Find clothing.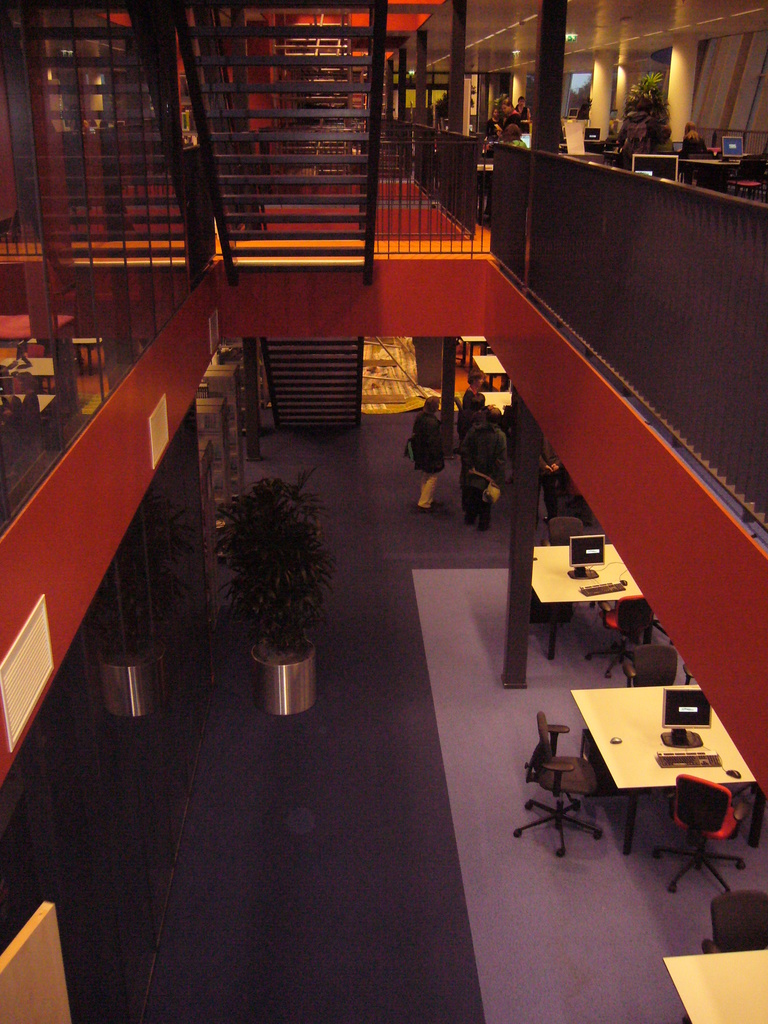
{"x1": 412, "y1": 410, "x2": 449, "y2": 506}.
